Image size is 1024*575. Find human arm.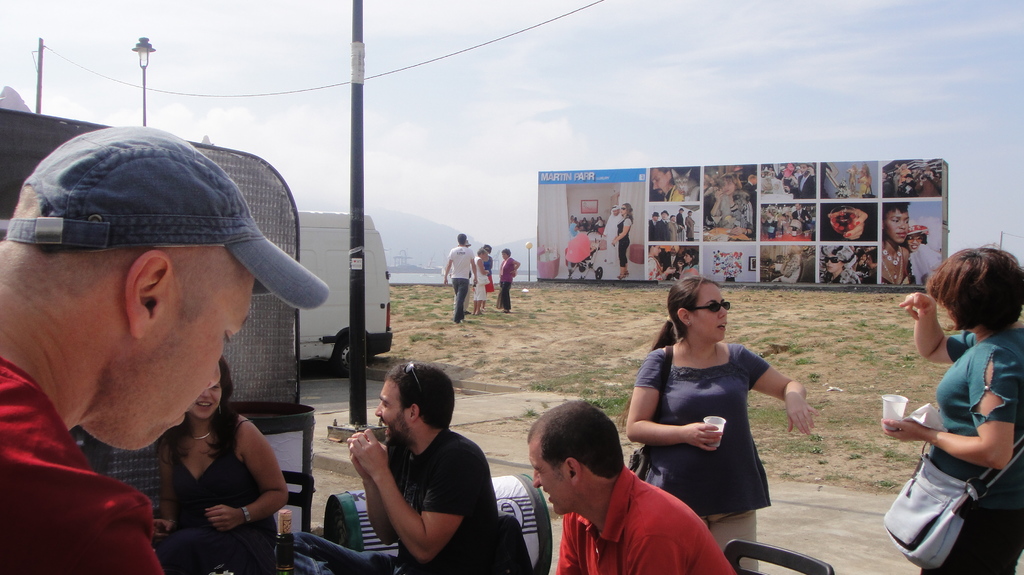
(left=435, top=251, right=468, bottom=290).
